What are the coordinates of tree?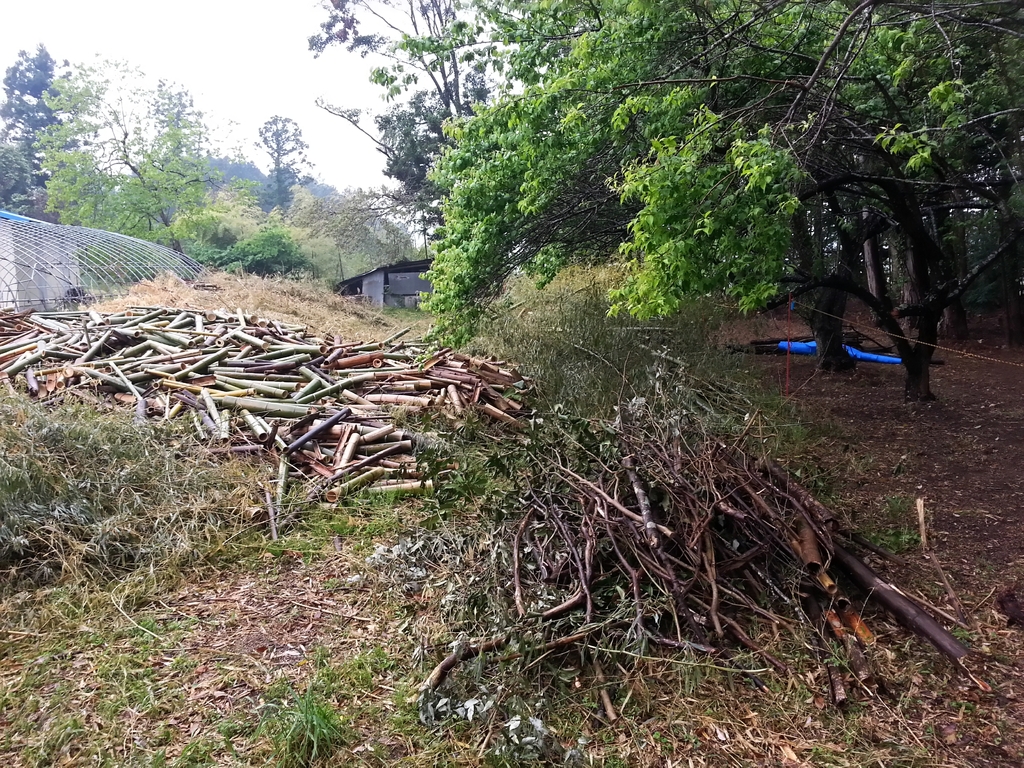
box=[0, 38, 90, 249].
